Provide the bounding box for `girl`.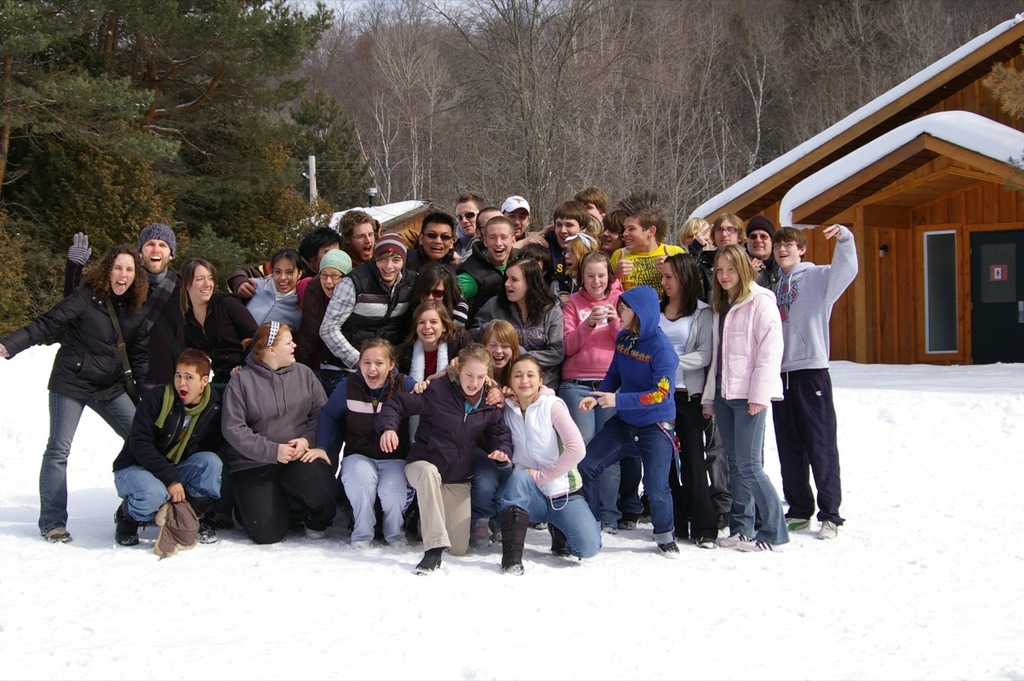
<bbox>699, 243, 786, 552</bbox>.
